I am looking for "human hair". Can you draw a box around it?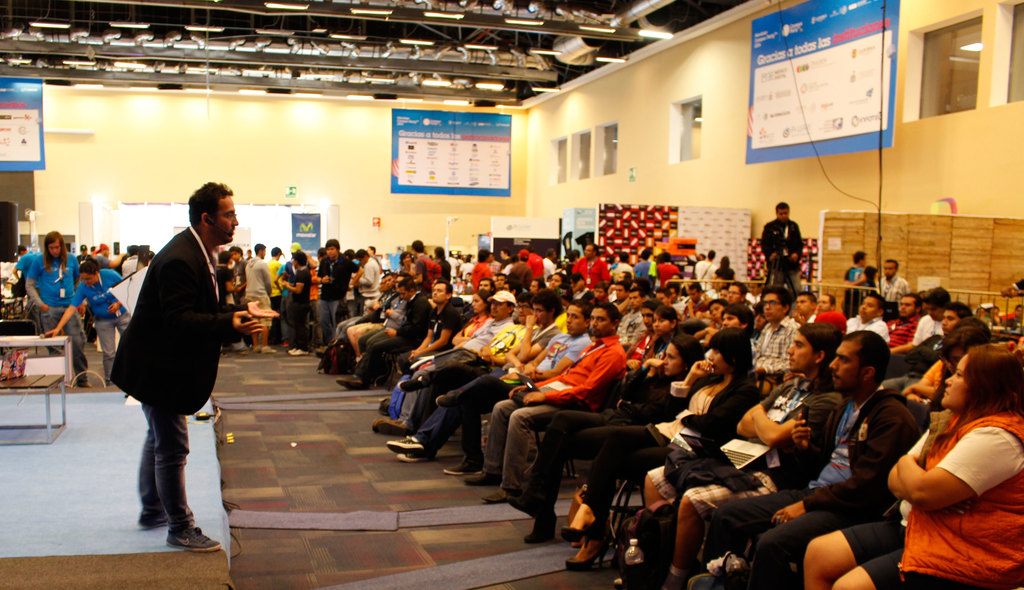
Sure, the bounding box is left=472, top=289, right=492, bottom=316.
